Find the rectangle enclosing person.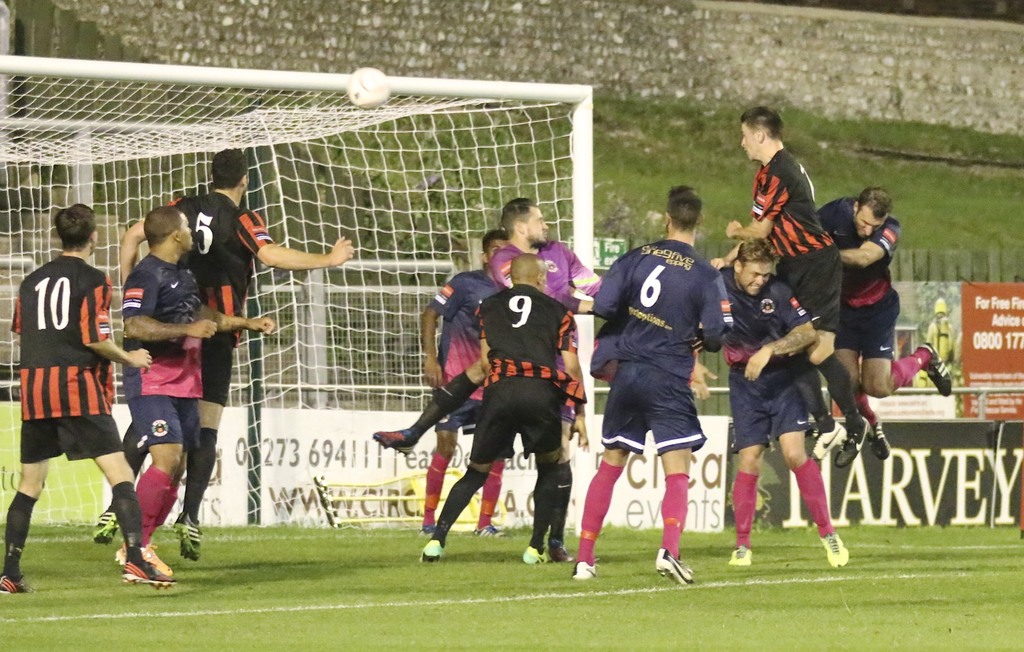
(16, 200, 123, 583).
